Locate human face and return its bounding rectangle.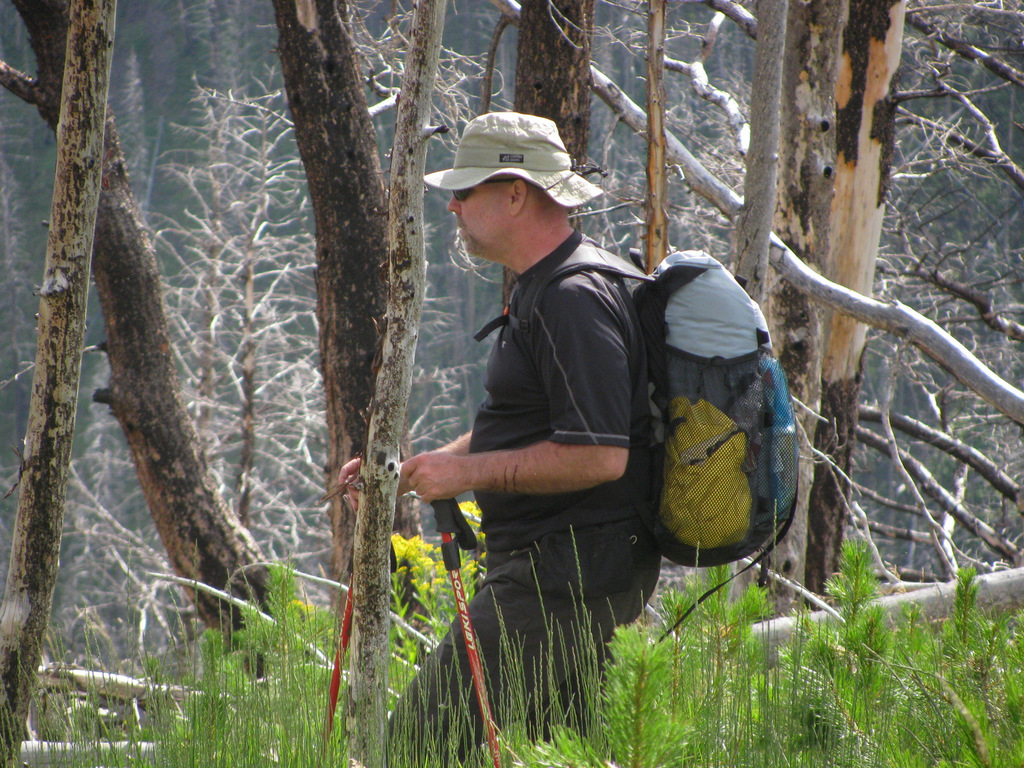
448,179,516,265.
